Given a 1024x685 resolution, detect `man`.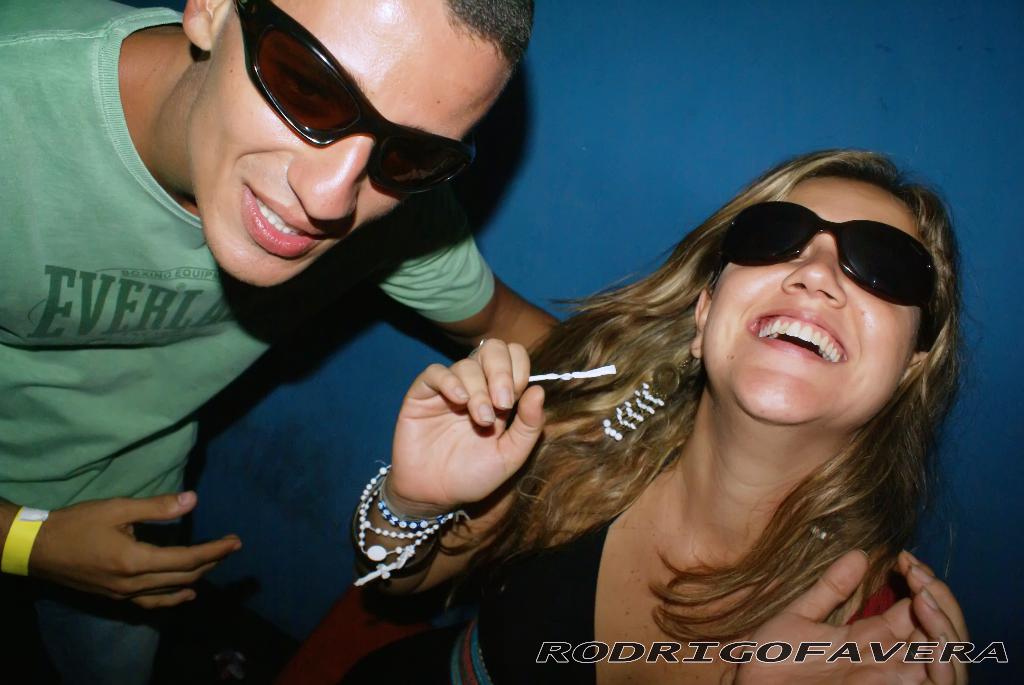
13,0,636,677.
